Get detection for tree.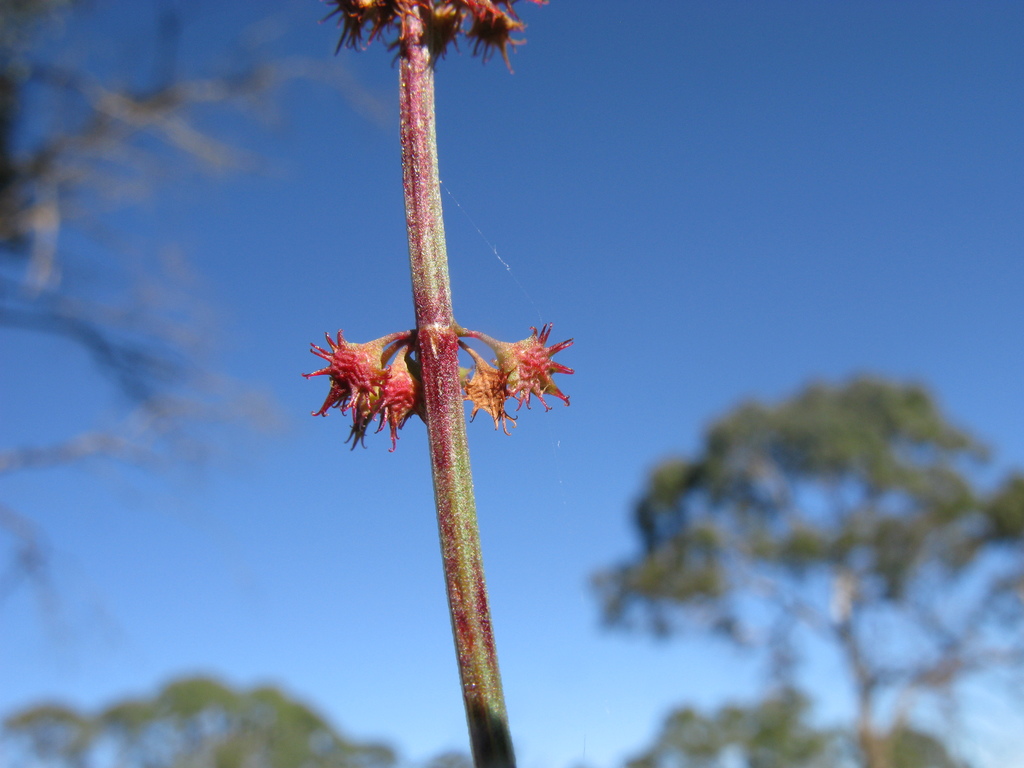
Detection: <bbox>0, 0, 385, 641</bbox>.
